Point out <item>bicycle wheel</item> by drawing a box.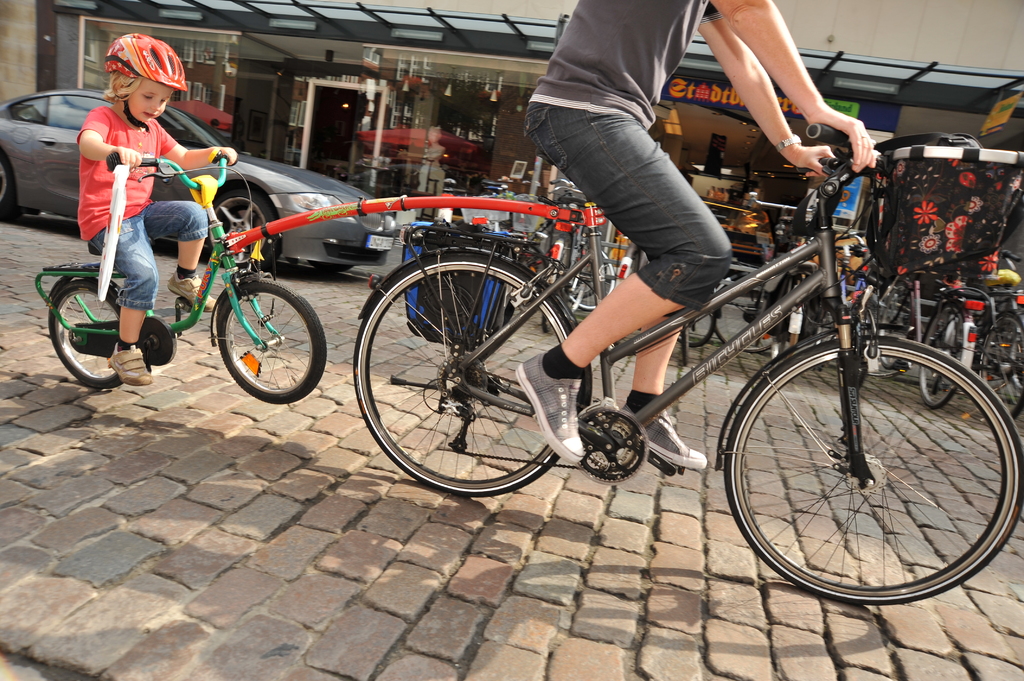
l=916, t=300, r=963, b=412.
